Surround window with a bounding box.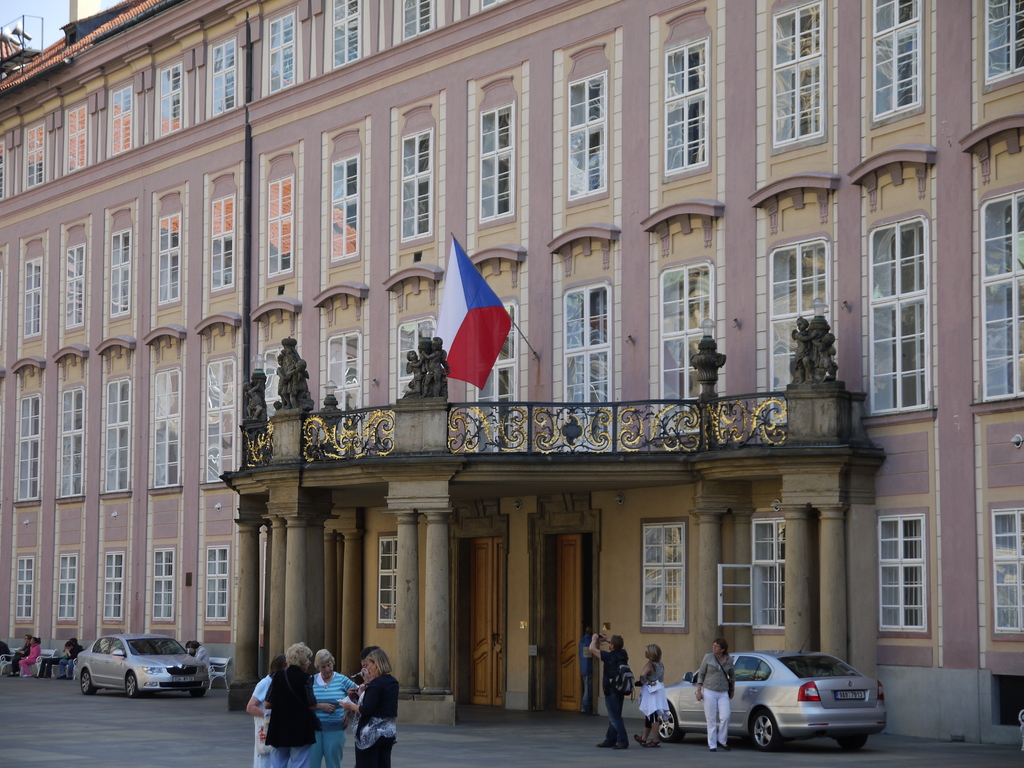
(left=114, top=228, right=130, bottom=324).
